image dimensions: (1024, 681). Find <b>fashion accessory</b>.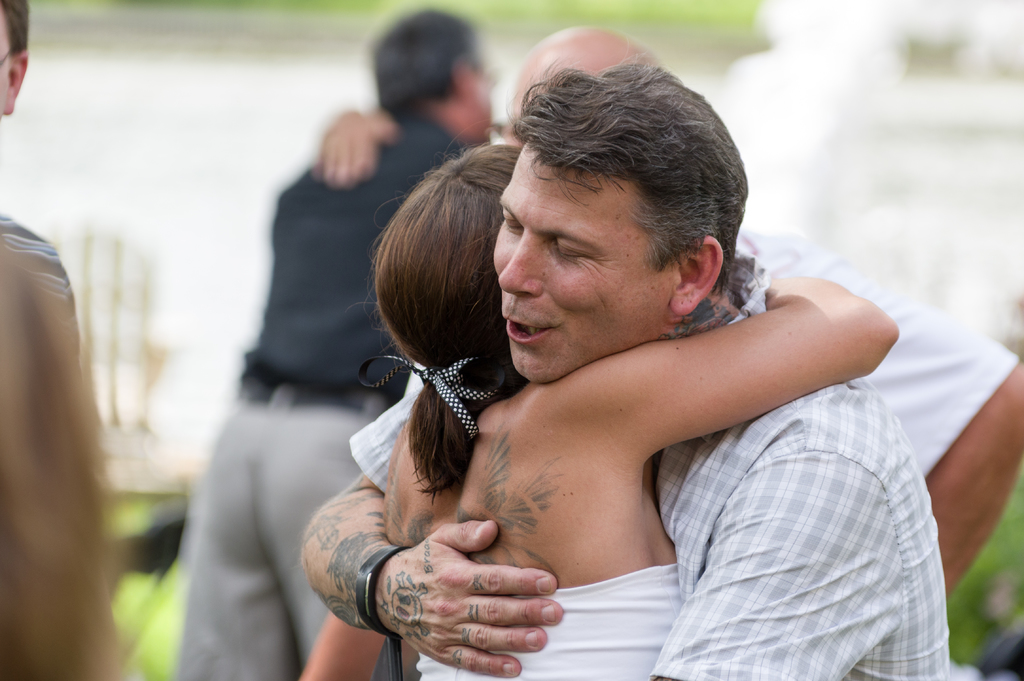
(x1=355, y1=350, x2=506, y2=440).
